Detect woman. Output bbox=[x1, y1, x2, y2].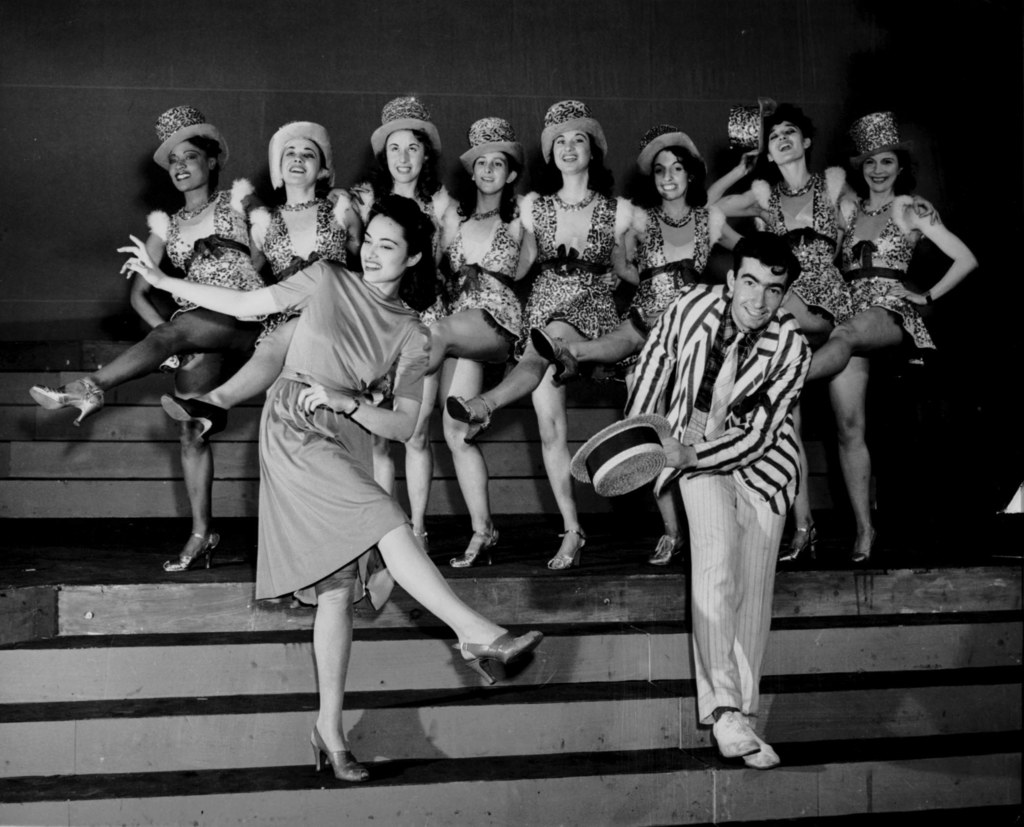
bbox=[350, 96, 465, 553].
